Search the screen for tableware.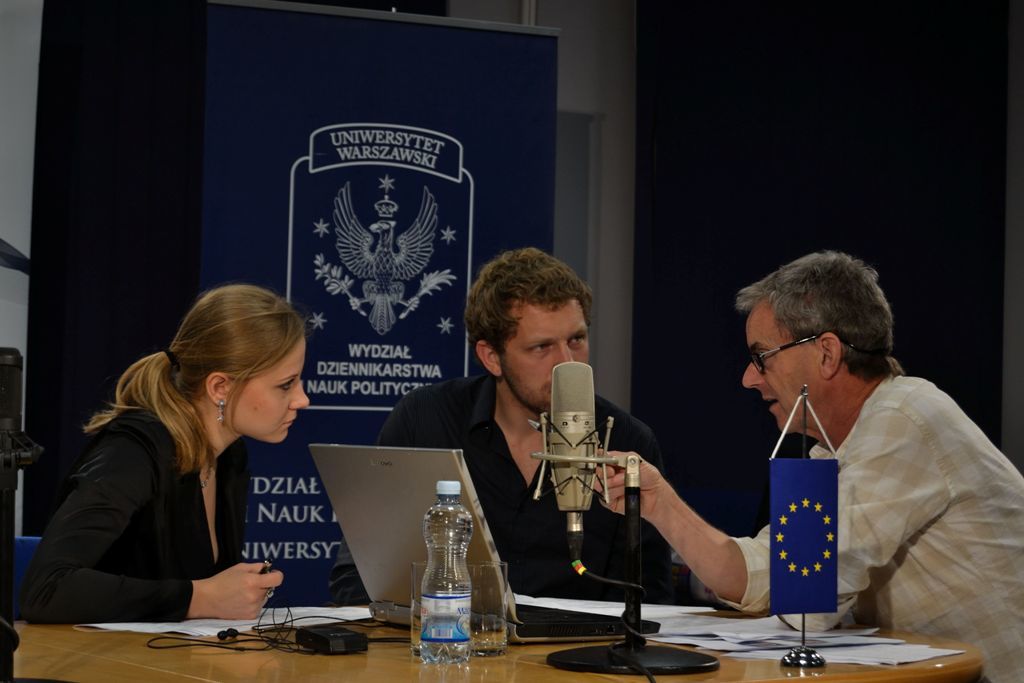
Found at [left=407, top=558, right=427, bottom=658].
